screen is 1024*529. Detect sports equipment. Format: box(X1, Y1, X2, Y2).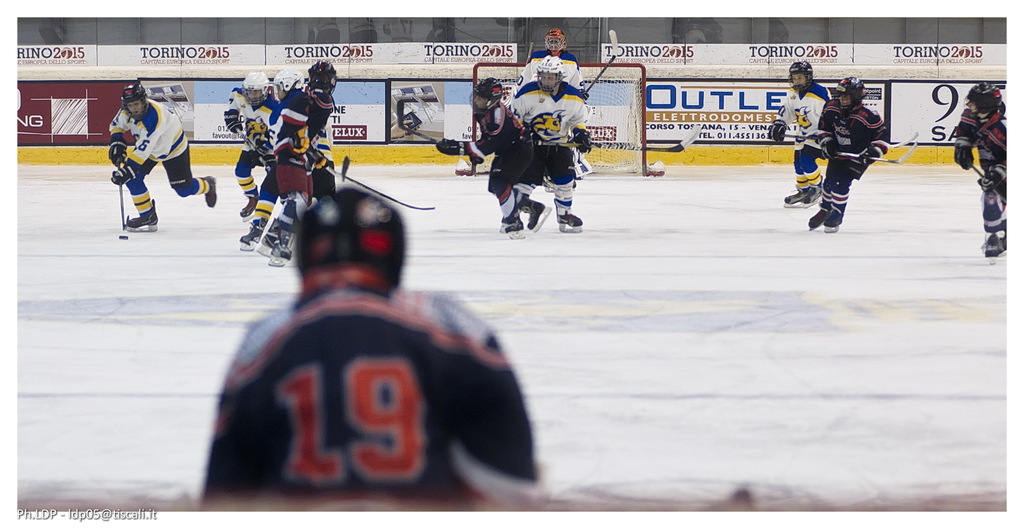
box(836, 79, 869, 113).
